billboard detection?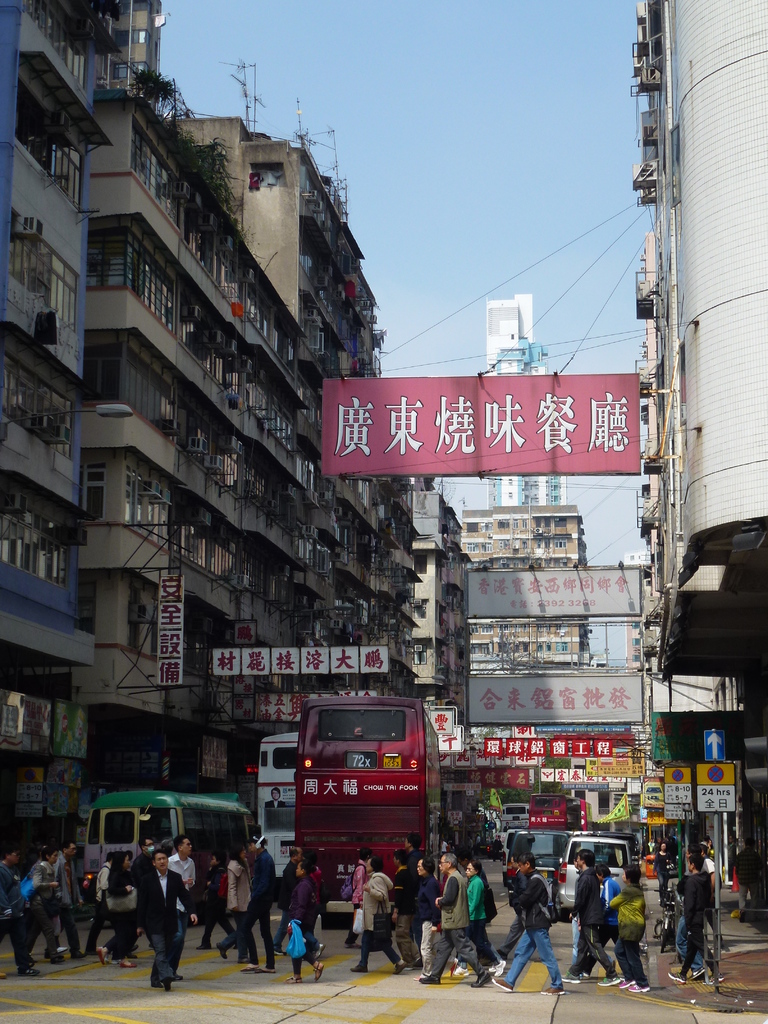
323:358:636:471
